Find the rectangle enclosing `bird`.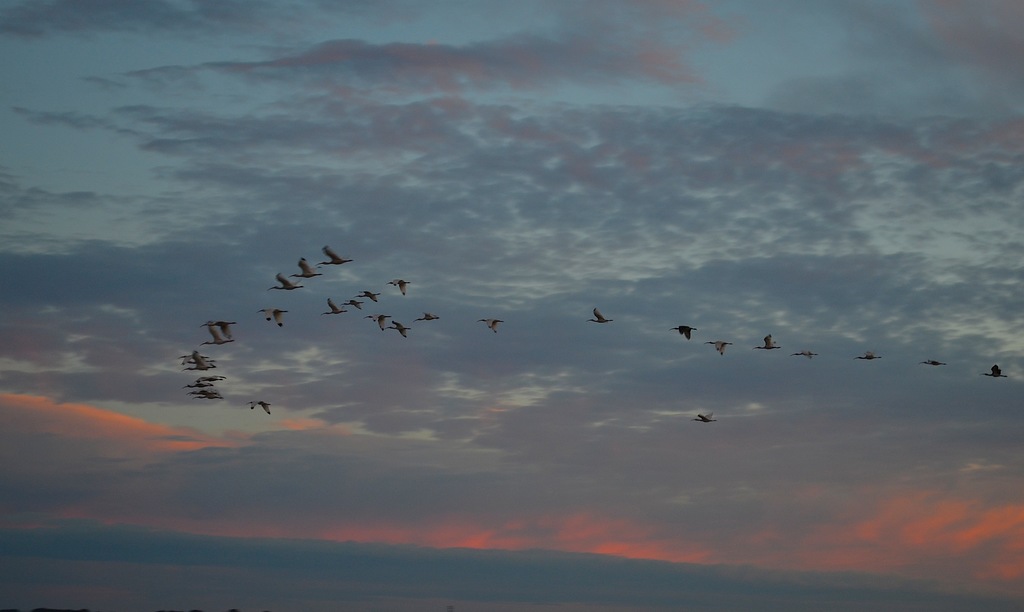
{"left": 214, "top": 317, "right": 232, "bottom": 342}.
